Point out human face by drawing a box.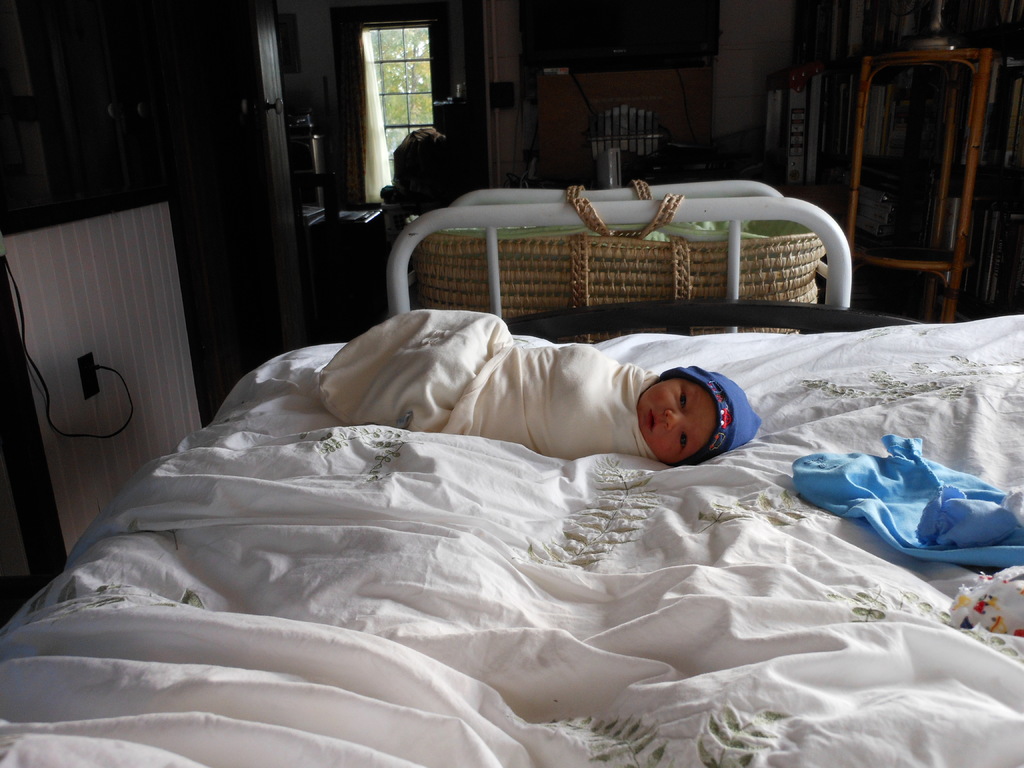
[x1=639, y1=378, x2=718, y2=464].
